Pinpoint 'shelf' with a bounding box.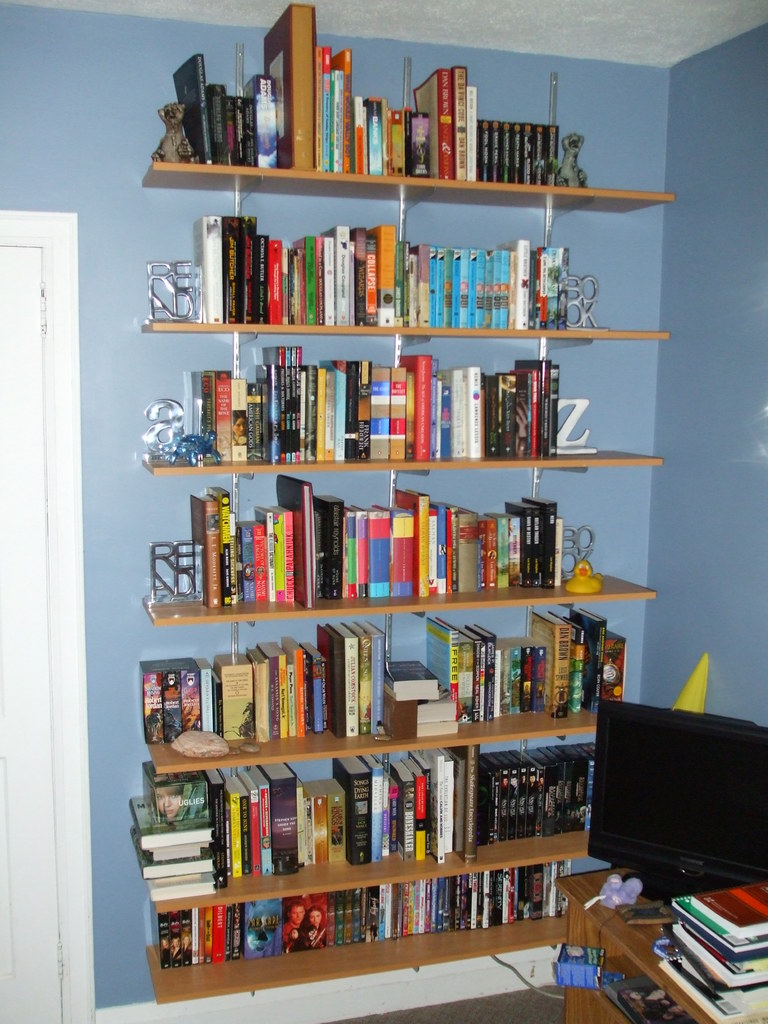
555:874:767:1023.
